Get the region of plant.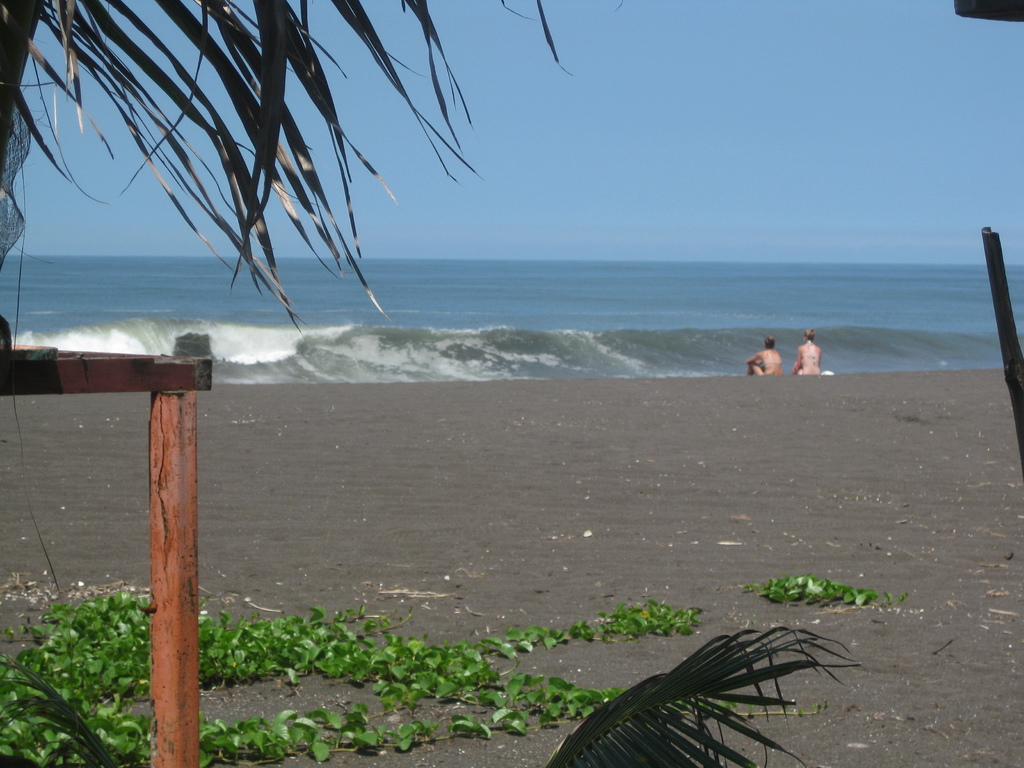
x1=744 y1=572 x2=909 y2=607.
